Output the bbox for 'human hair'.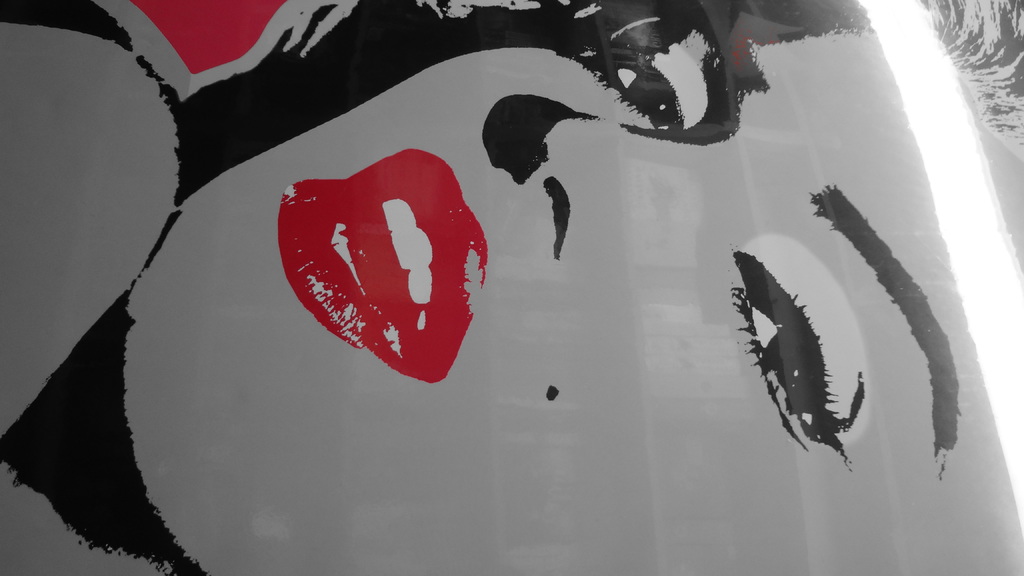
locate(163, 0, 1023, 159).
